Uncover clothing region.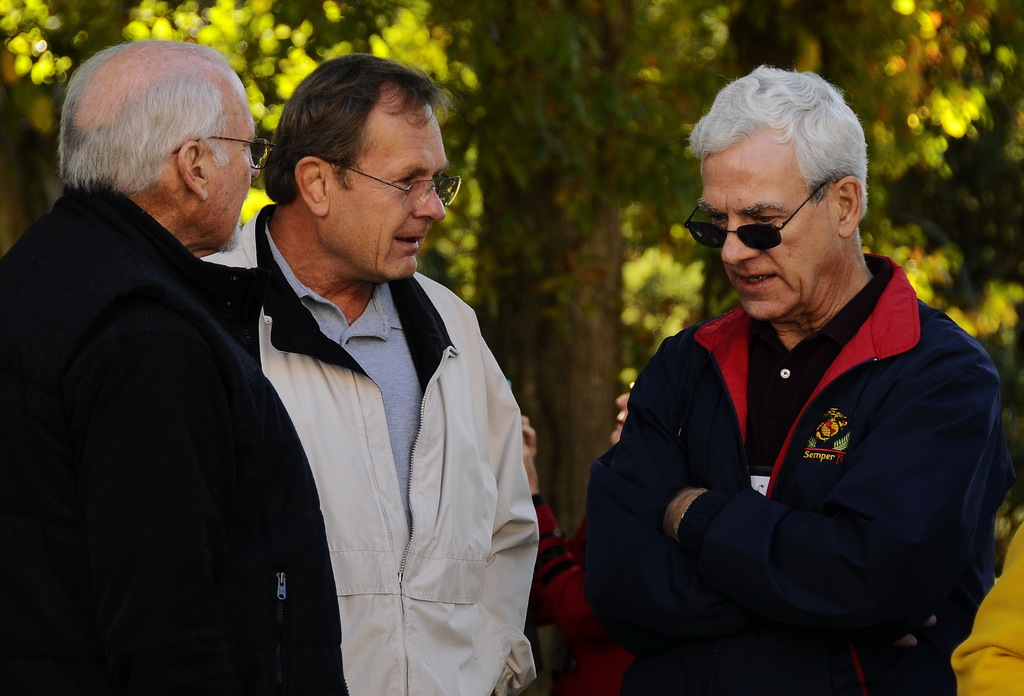
Uncovered: 533, 494, 637, 695.
